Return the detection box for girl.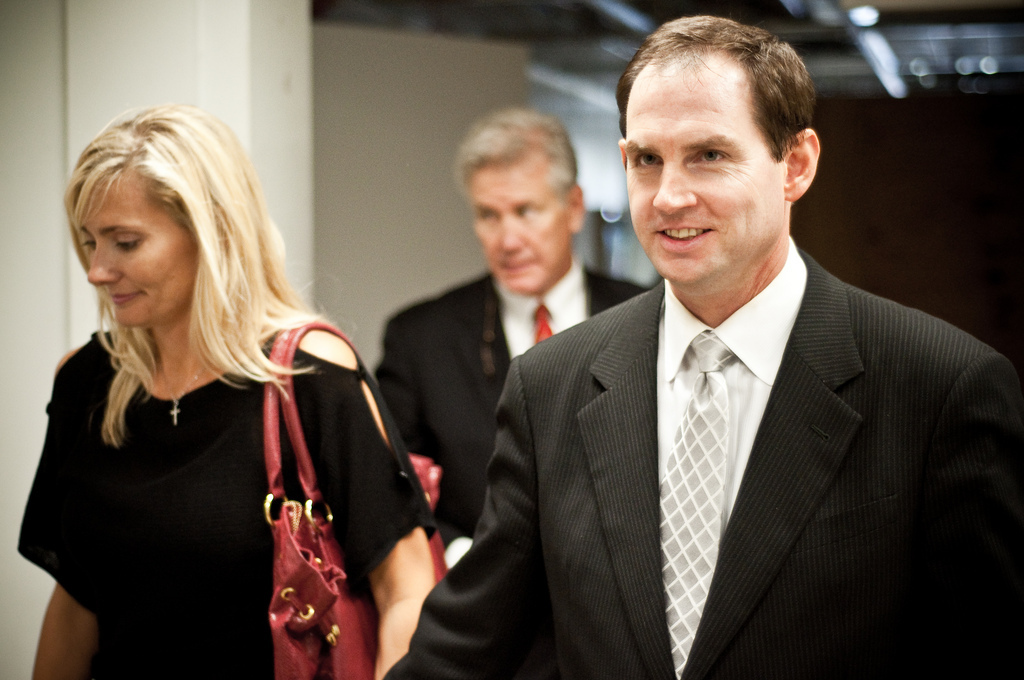
bbox=[17, 105, 434, 679].
